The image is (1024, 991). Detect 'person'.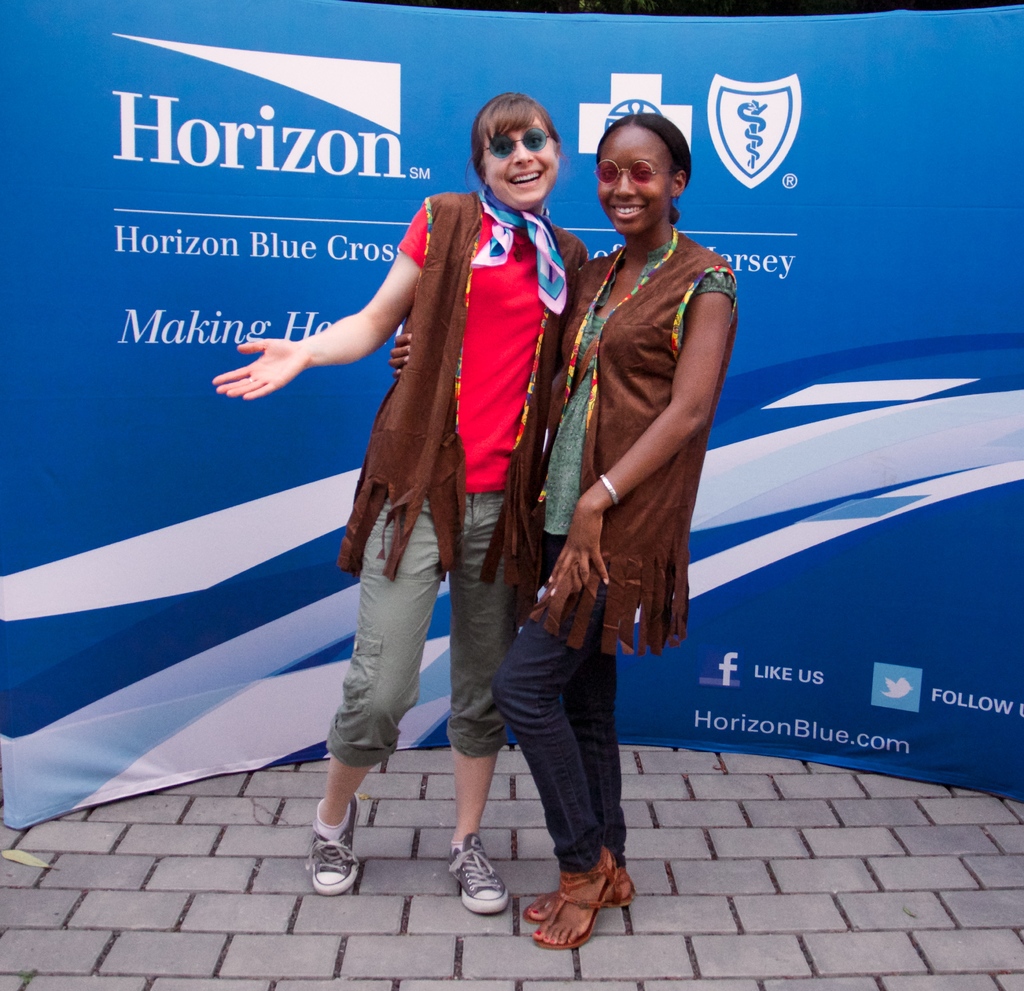
Detection: box=[209, 92, 593, 927].
